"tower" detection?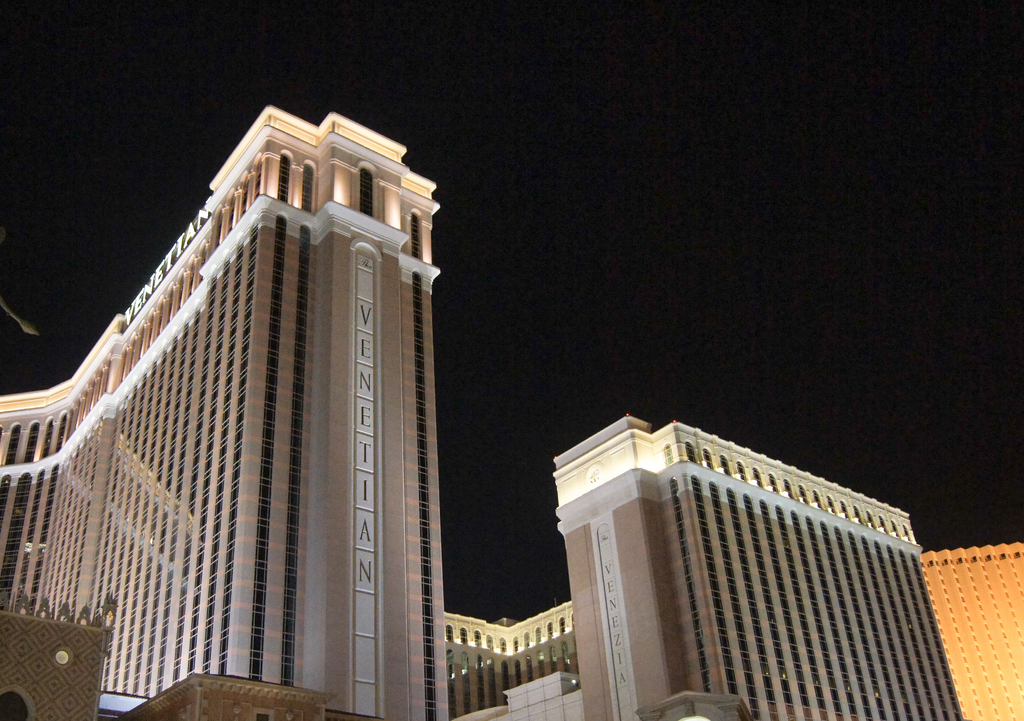
[920,538,1023,720]
